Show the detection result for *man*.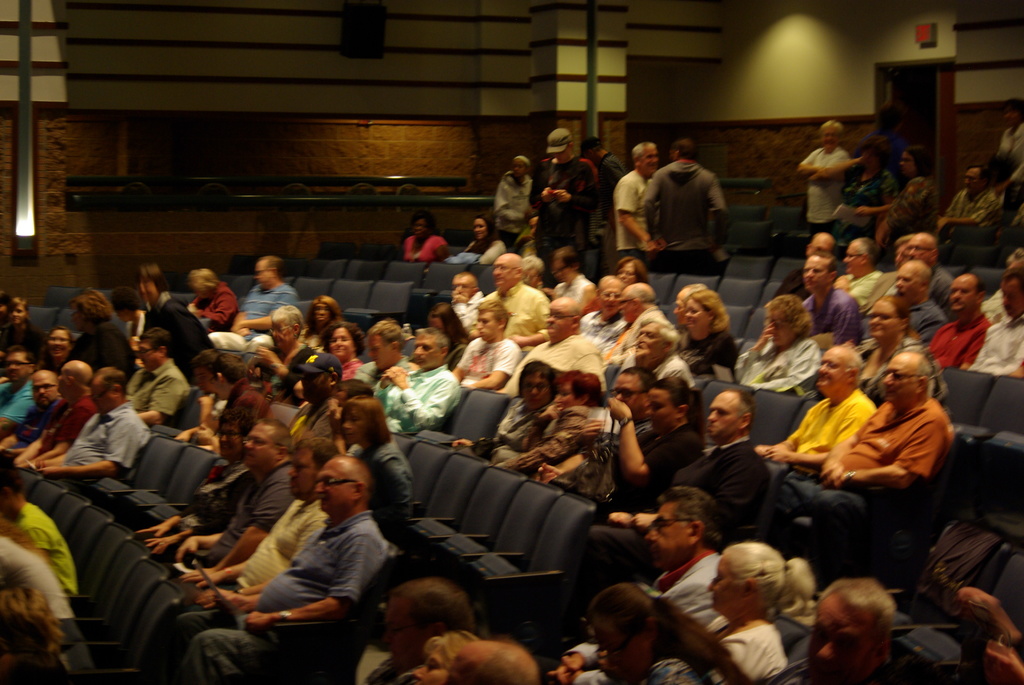
bbox=(122, 327, 191, 429).
